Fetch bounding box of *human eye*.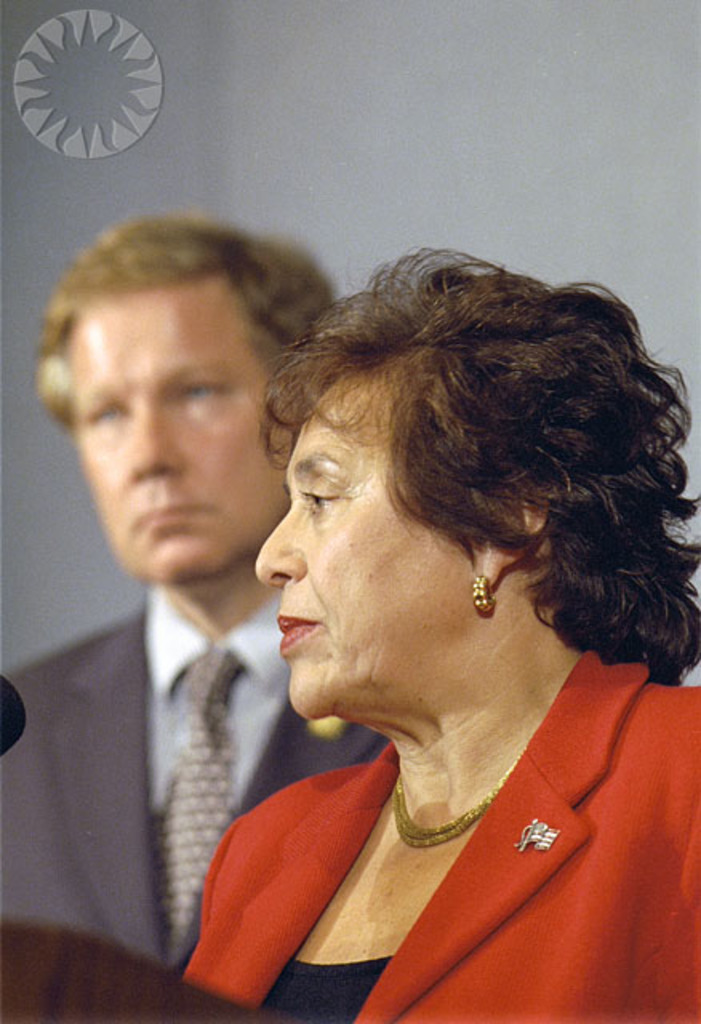
Bbox: detection(93, 402, 134, 432).
